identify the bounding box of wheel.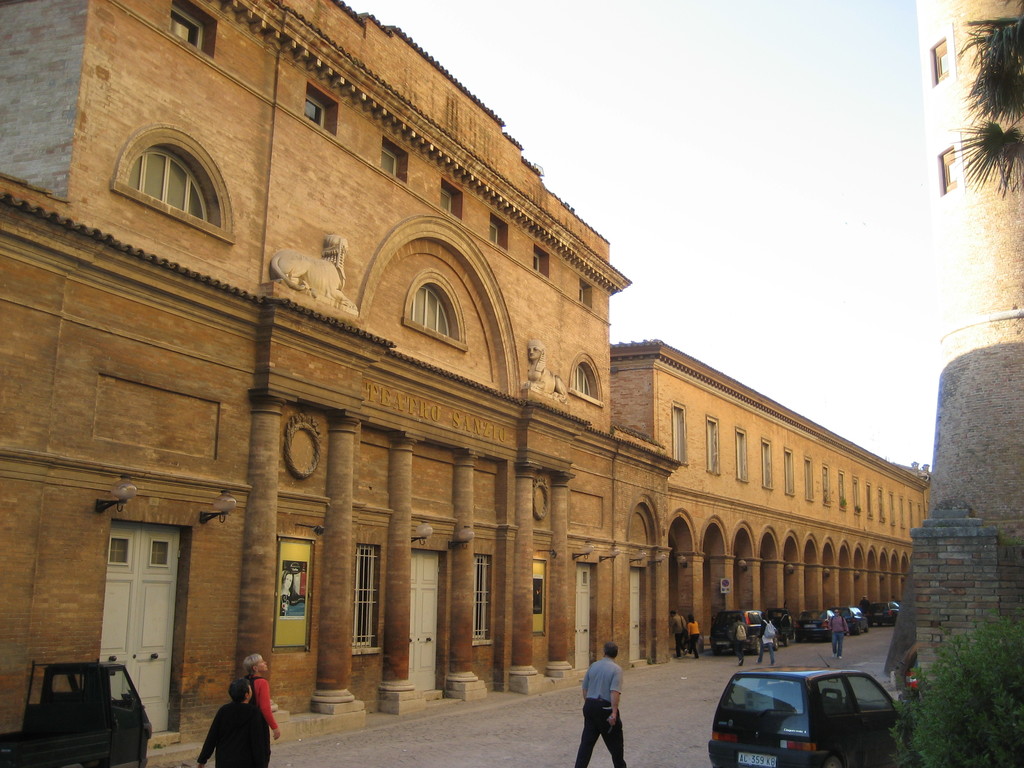
box(769, 632, 777, 652).
